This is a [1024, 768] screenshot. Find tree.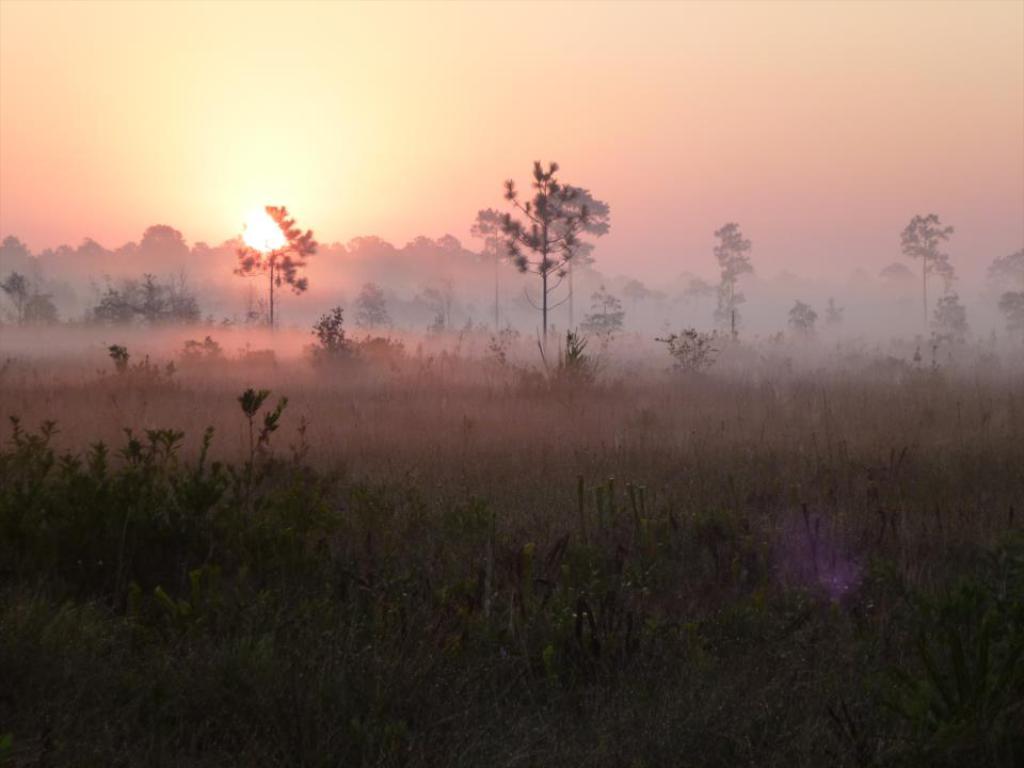
Bounding box: (231, 203, 317, 329).
